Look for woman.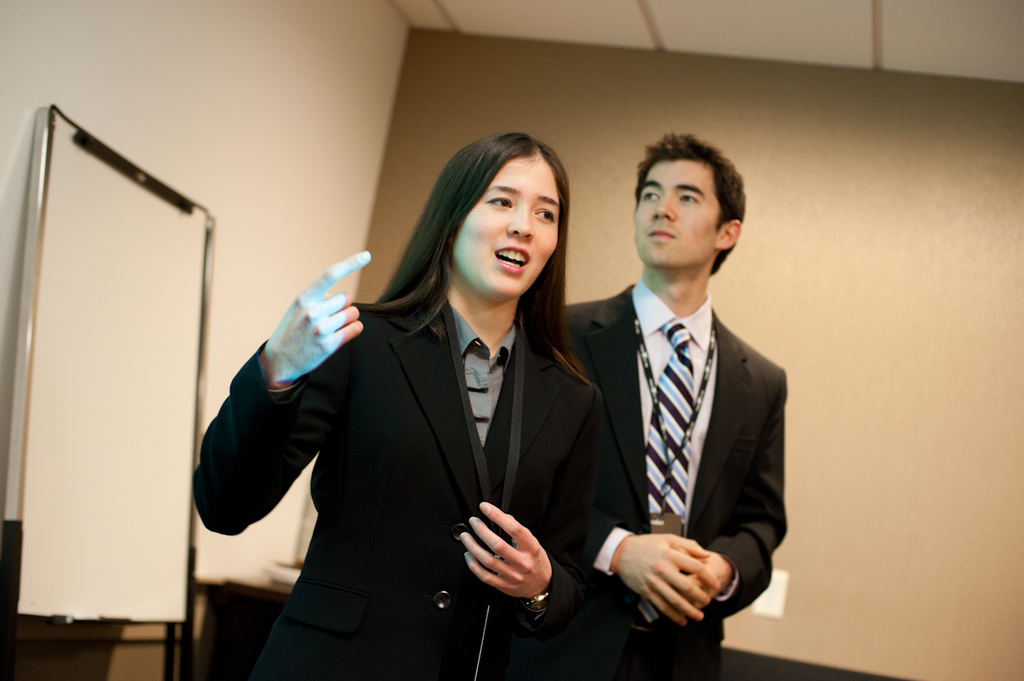
Found: region(199, 128, 598, 677).
